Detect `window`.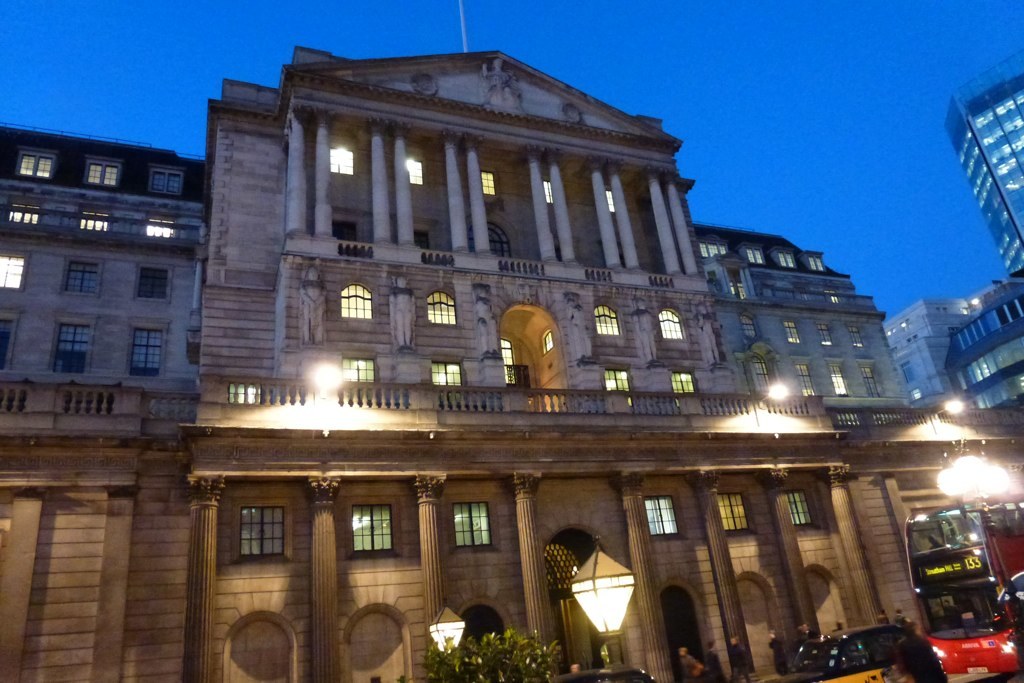
Detected at (7,203,43,223).
